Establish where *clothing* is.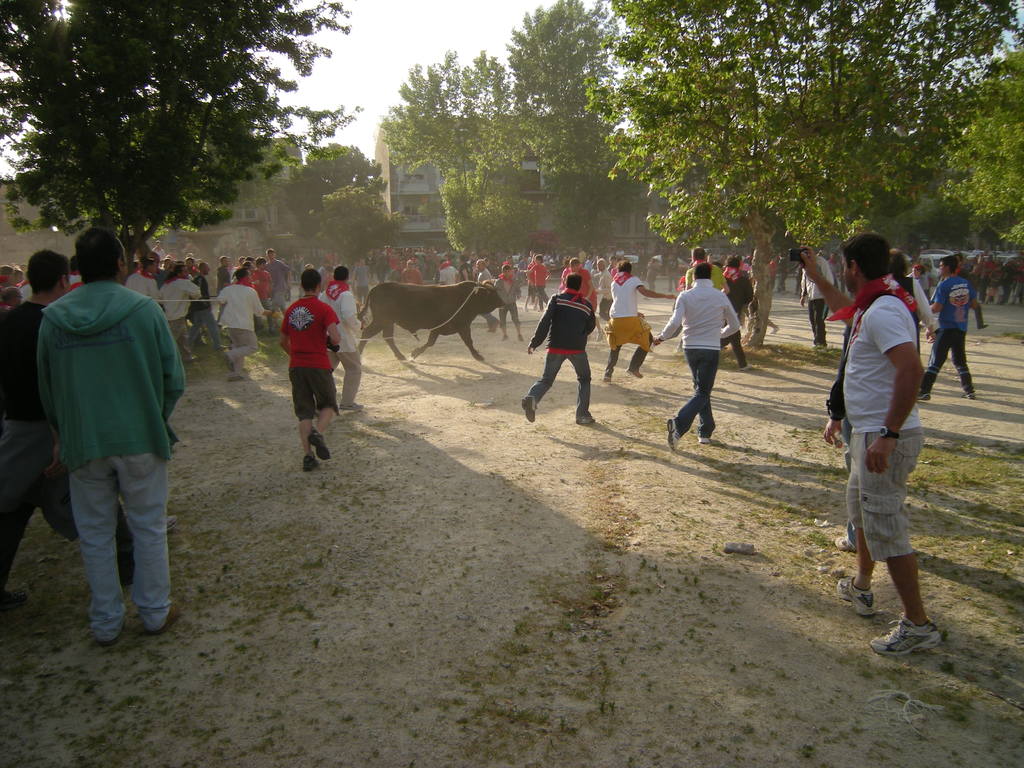
Established at rect(0, 300, 139, 601).
